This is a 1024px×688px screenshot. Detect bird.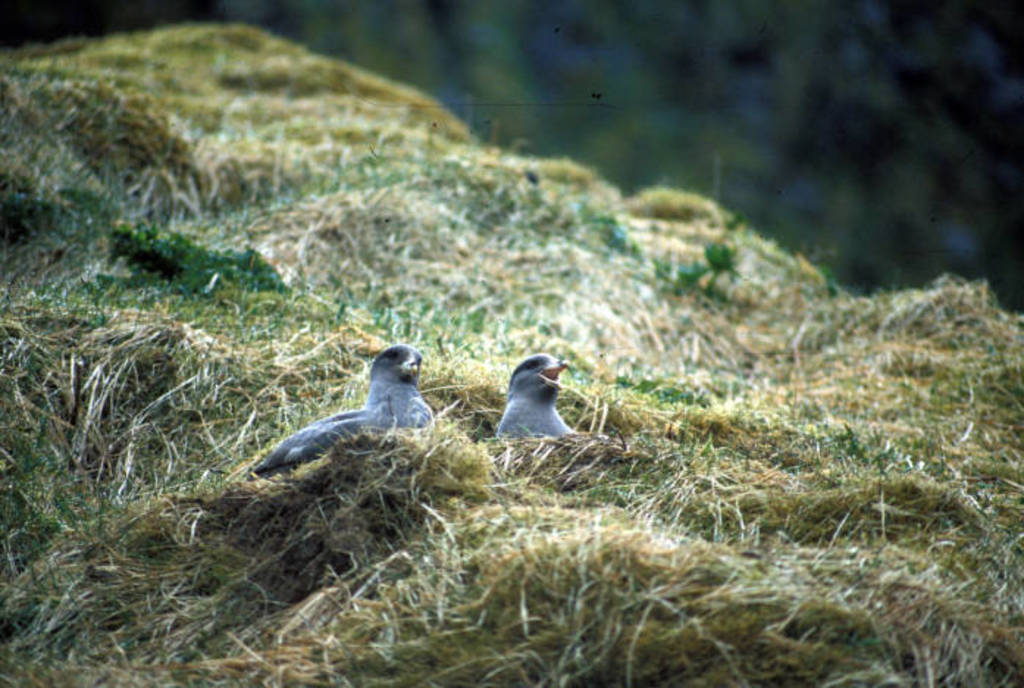
rect(497, 347, 574, 441).
